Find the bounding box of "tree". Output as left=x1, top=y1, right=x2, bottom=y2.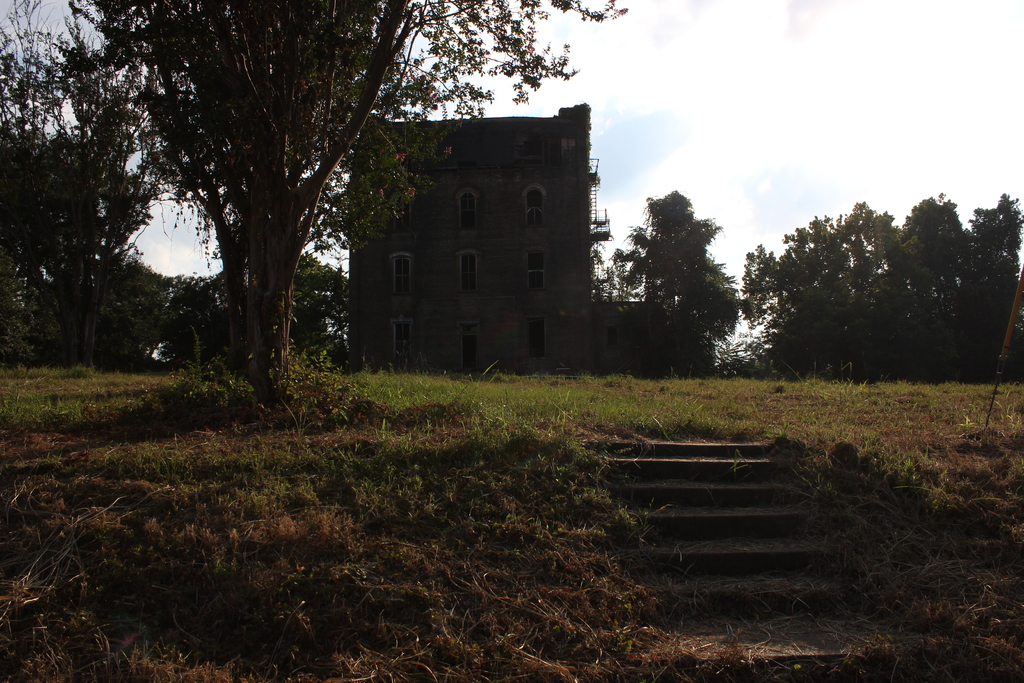
left=0, top=0, right=171, bottom=363.
